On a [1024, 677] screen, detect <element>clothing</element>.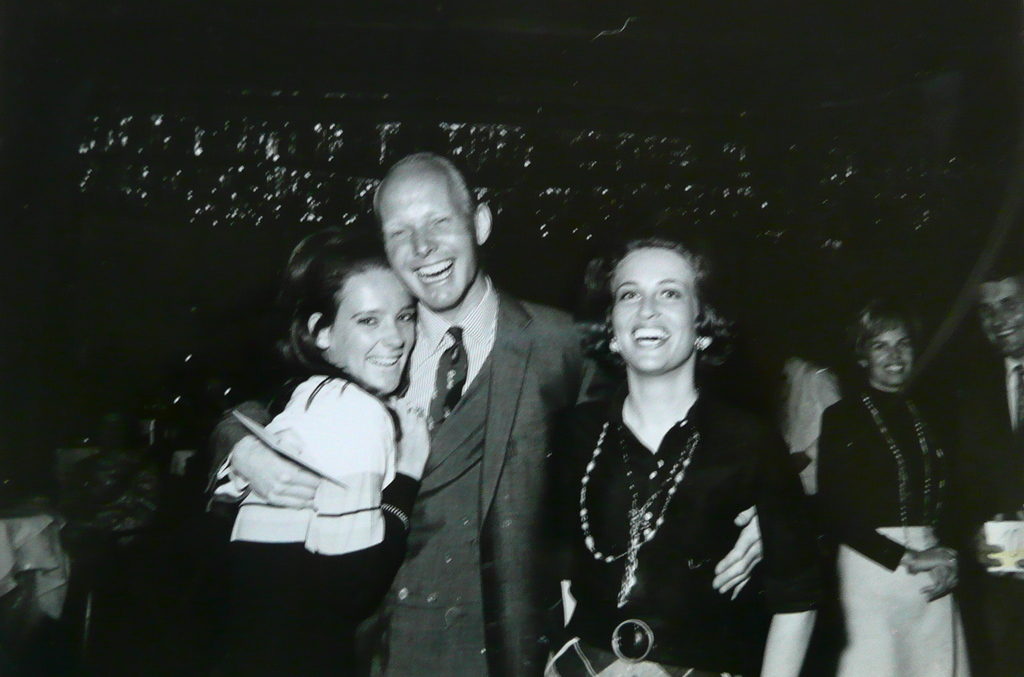
207/374/420/676.
